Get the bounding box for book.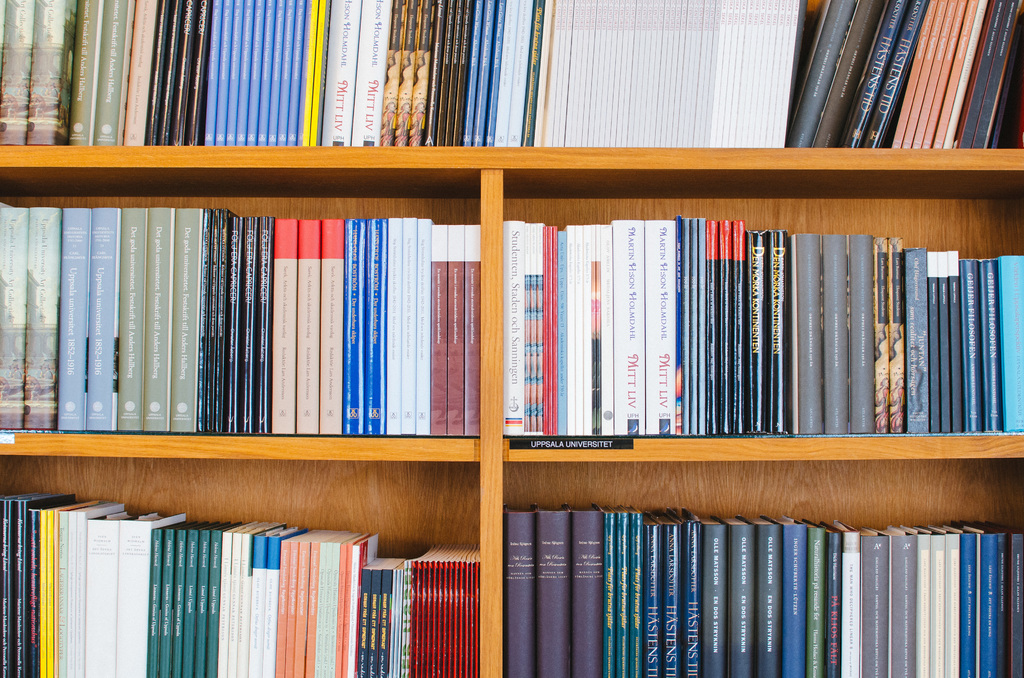
[x1=645, y1=216, x2=687, y2=433].
